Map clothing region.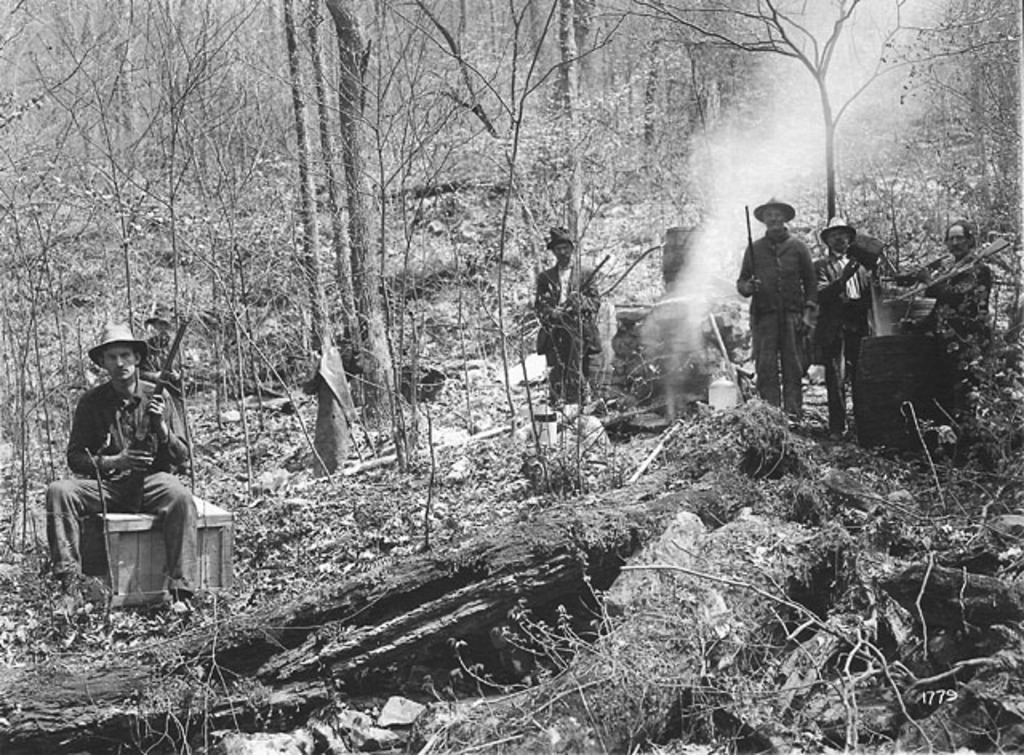
Mapped to x1=536 y1=261 x2=603 y2=392.
